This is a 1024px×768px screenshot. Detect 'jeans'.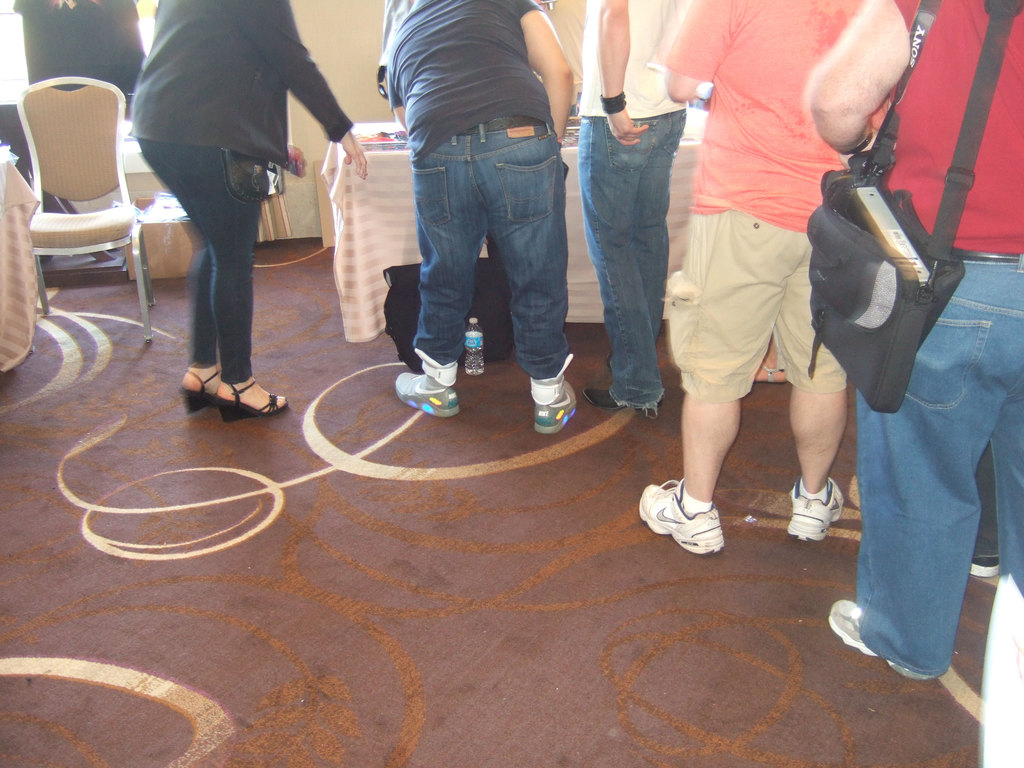
846:253:1023:678.
